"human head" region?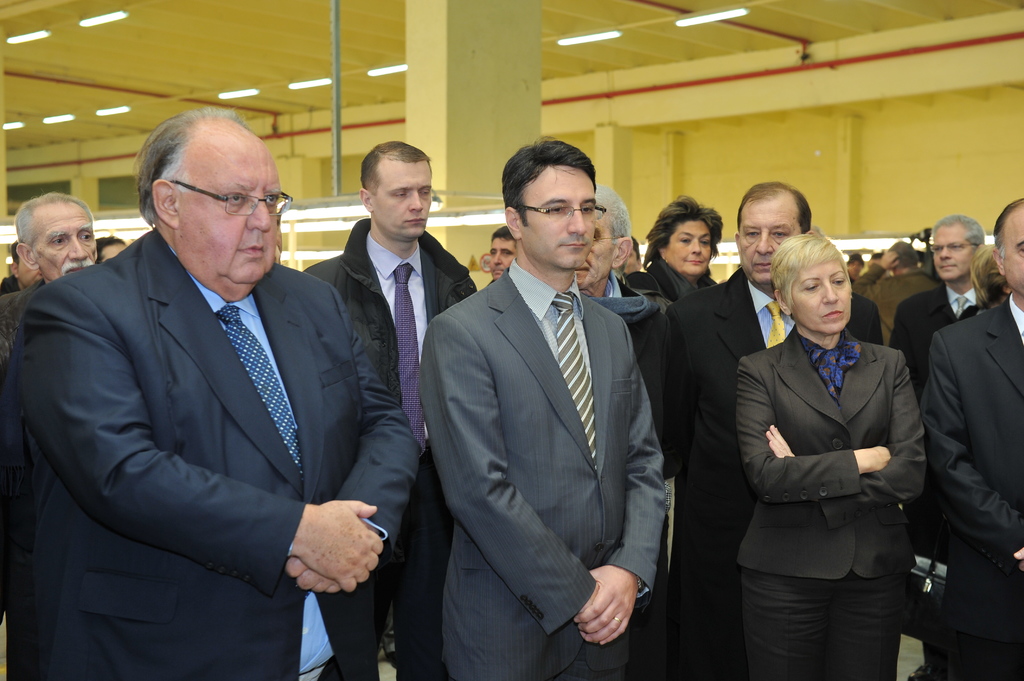
crop(766, 225, 845, 341)
